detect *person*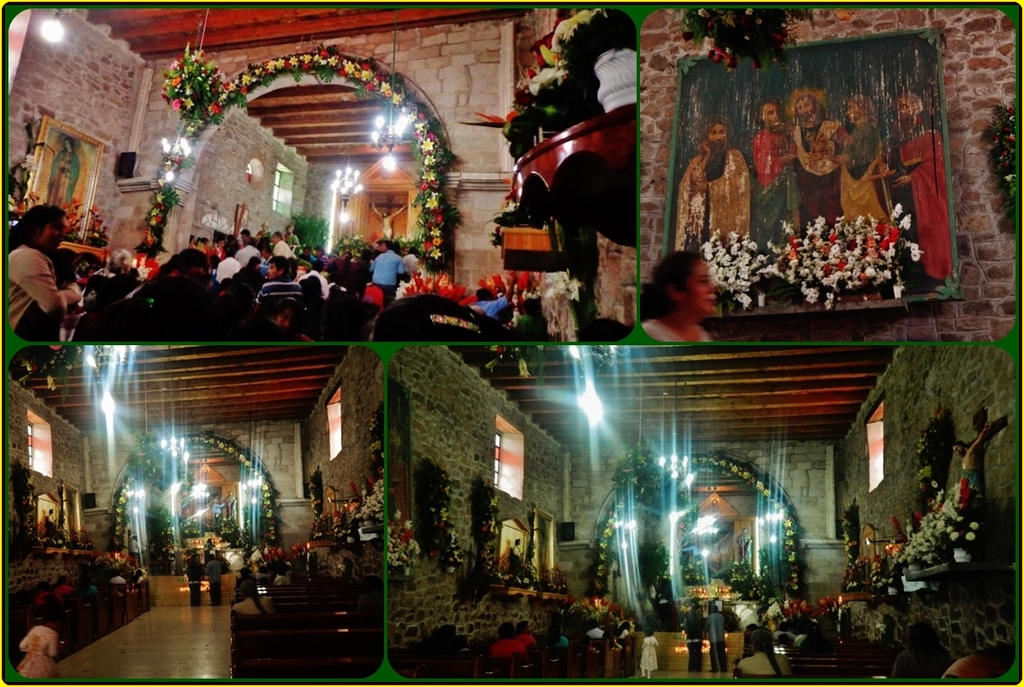
bbox=(340, 556, 363, 587)
